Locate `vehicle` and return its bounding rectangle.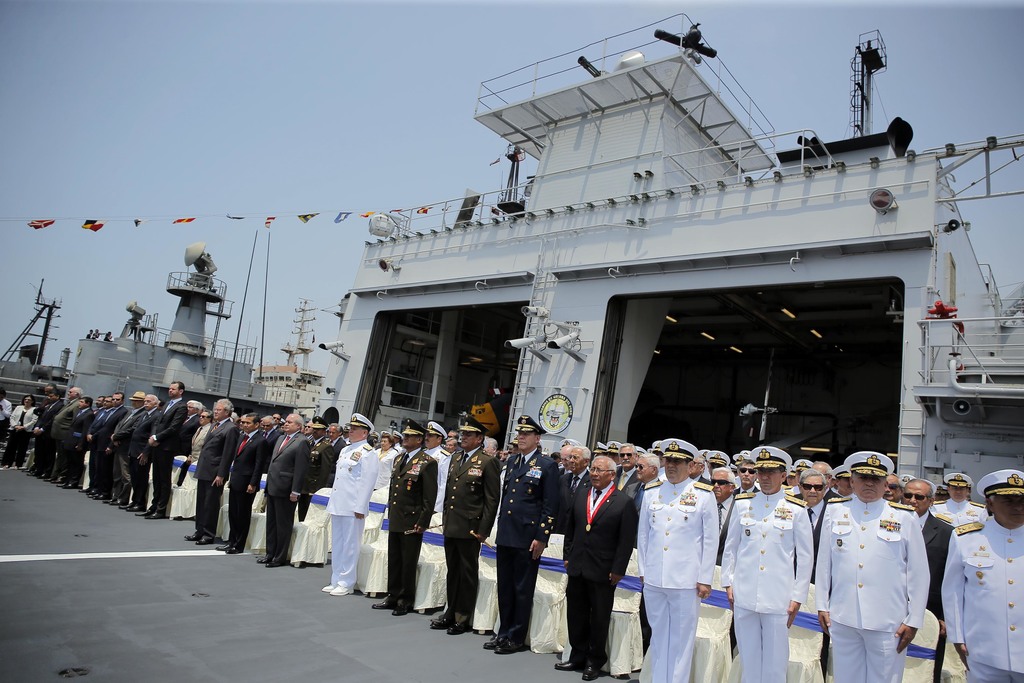
detection(1, 277, 68, 410).
